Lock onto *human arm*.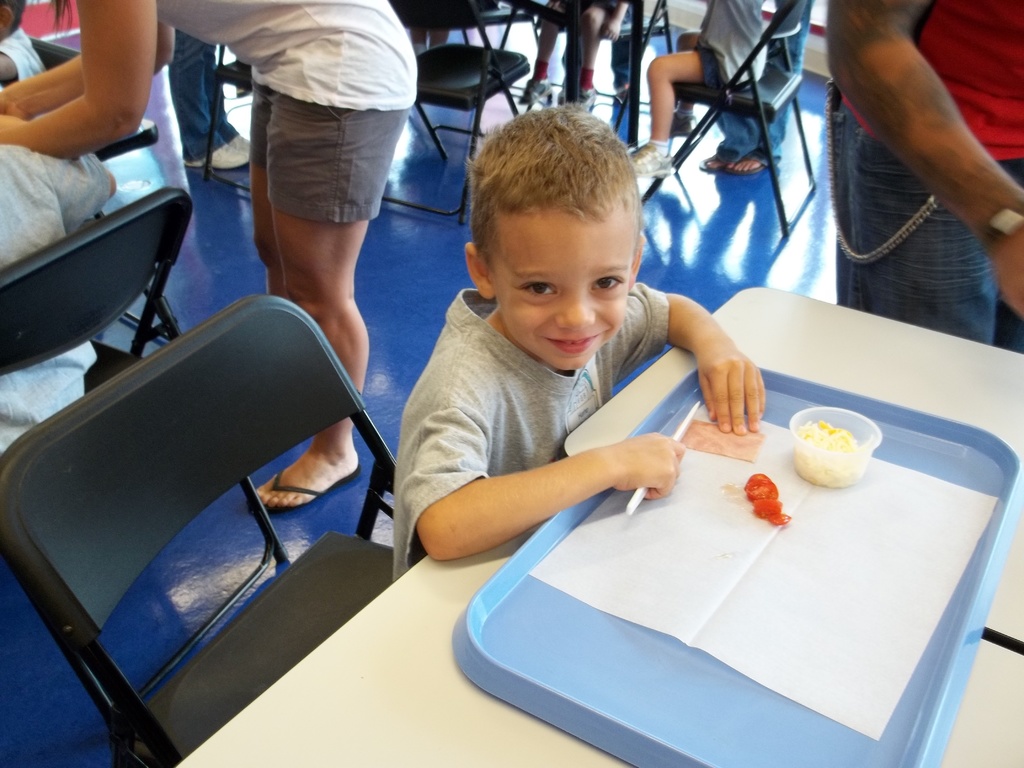
Locked: {"x1": 0, "y1": 13, "x2": 173, "y2": 118}.
